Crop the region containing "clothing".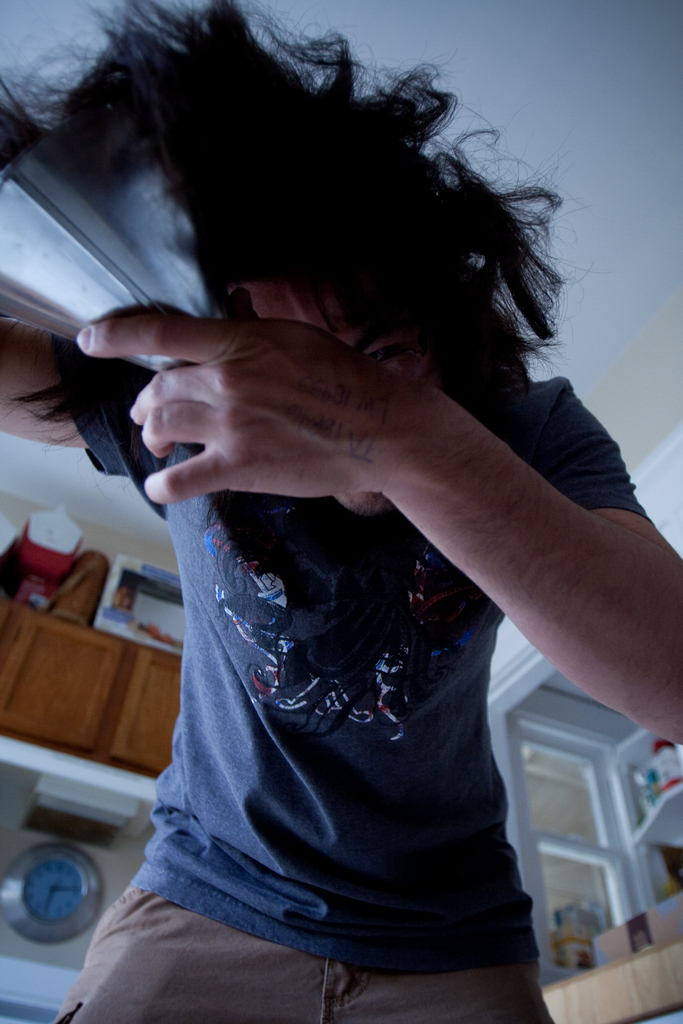
Crop region: pyautogui.locateOnScreen(47, 340, 641, 1023).
